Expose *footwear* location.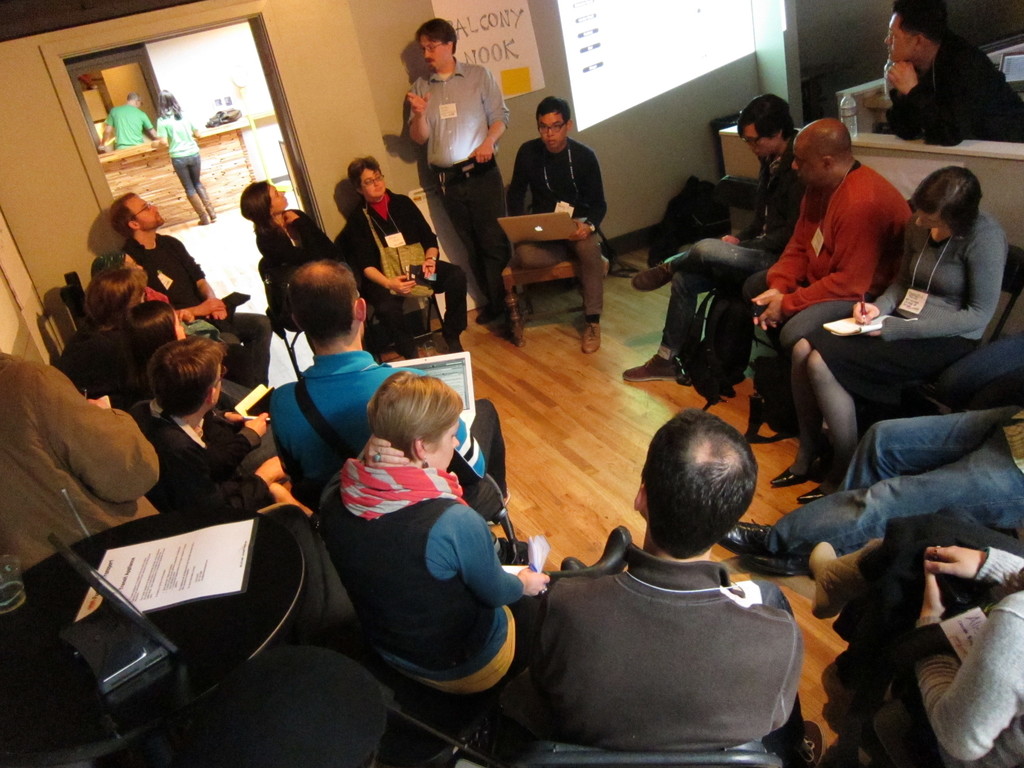
Exposed at [194,187,216,219].
